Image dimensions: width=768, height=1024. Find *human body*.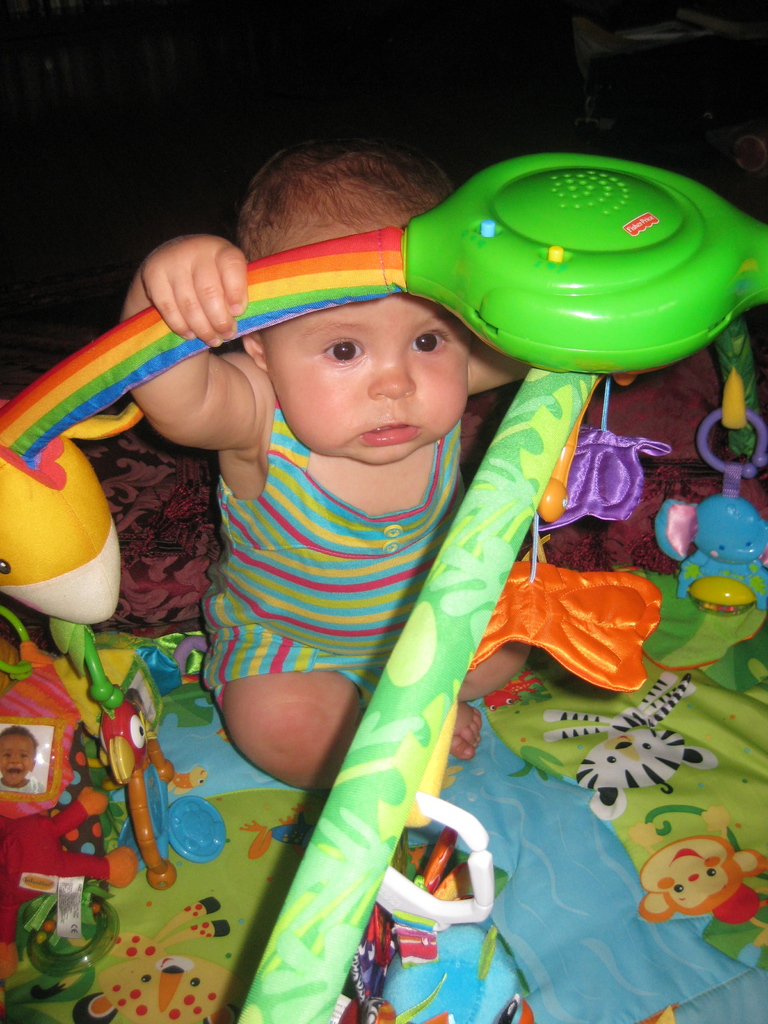
{"x1": 116, "y1": 145, "x2": 635, "y2": 797}.
